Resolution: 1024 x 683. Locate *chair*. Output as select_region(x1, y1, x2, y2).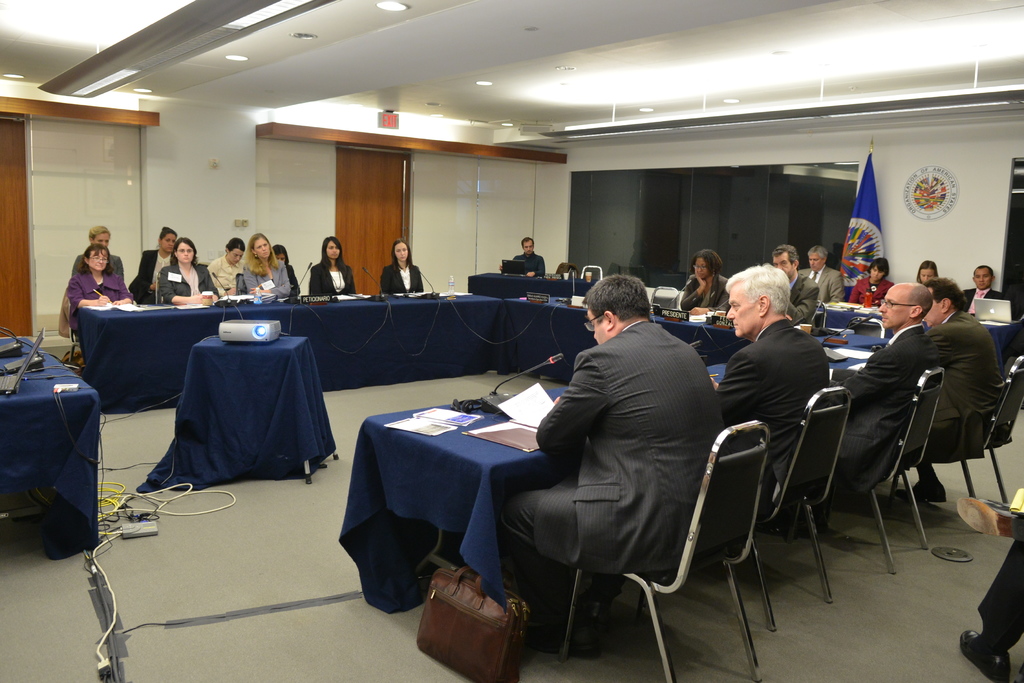
select_region(851, 312, 881, 334).
